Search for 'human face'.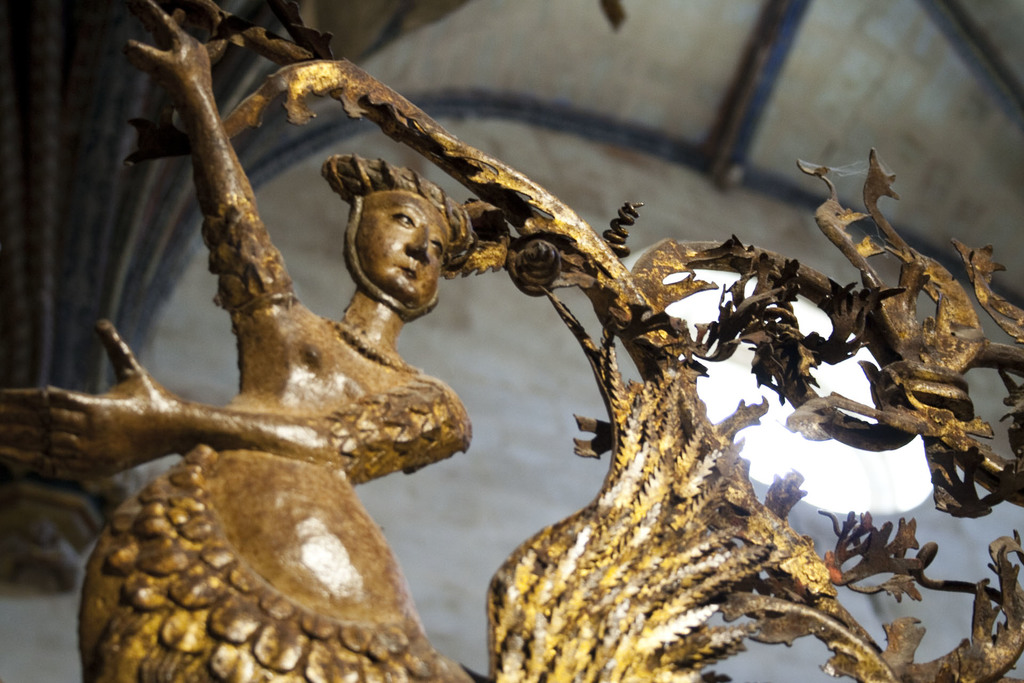
Found at BBox(353, 190, 450, 313).
